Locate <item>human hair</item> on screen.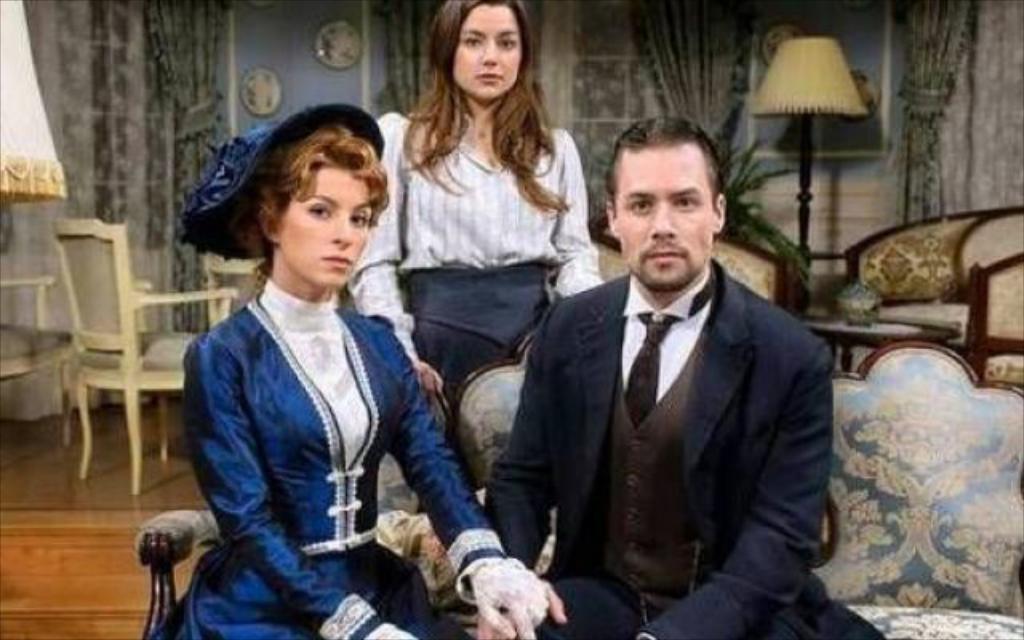
On screen at 408, 11, 550, 194.
